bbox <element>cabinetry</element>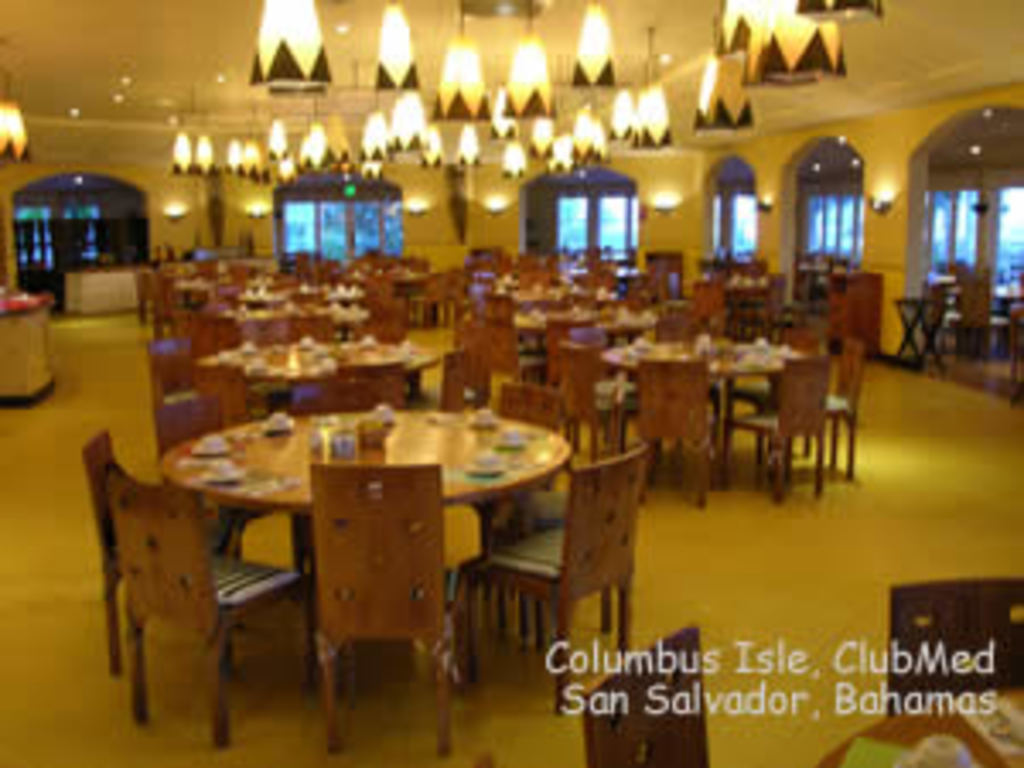
68:266:150:314
